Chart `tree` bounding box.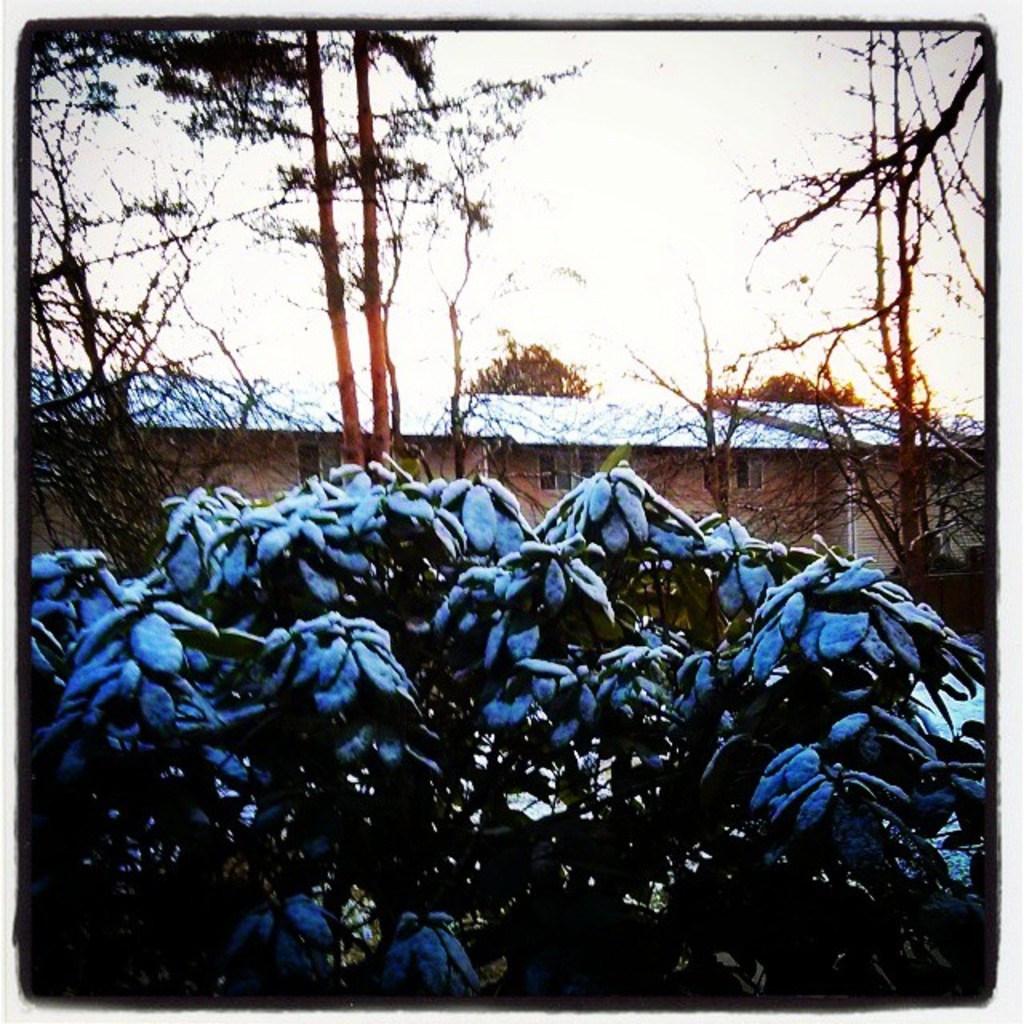
Charted: bbox=[14, 11, 355, 467].
